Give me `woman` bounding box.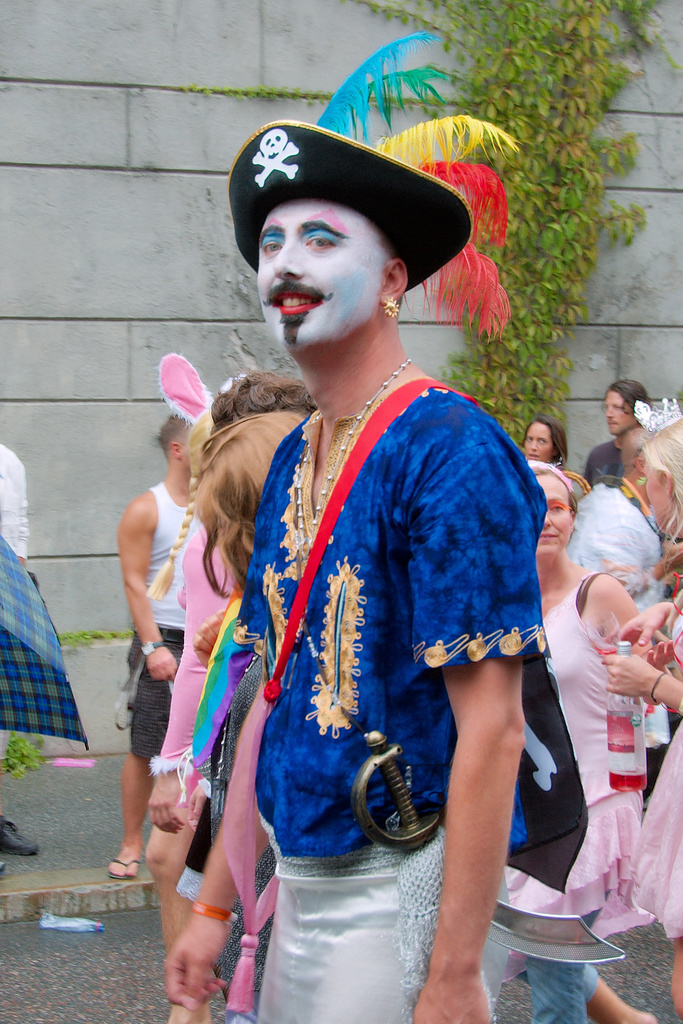
(498, 460, 652, 1023).
